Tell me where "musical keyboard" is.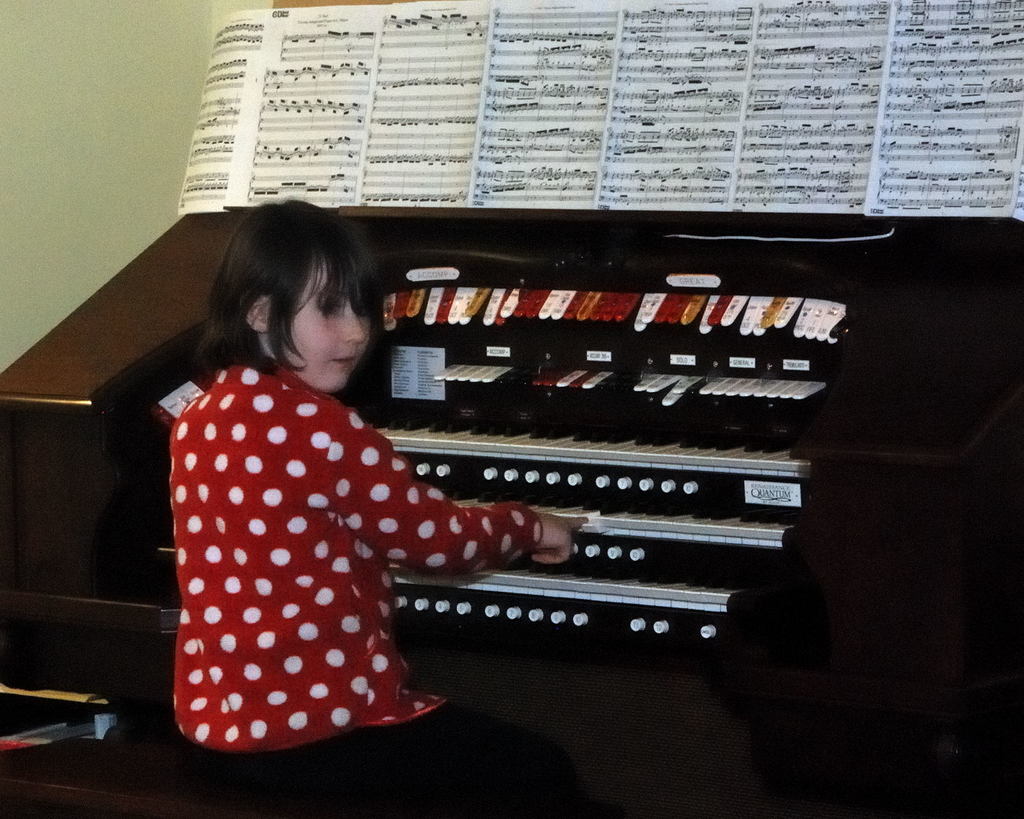
"musical keyboard" is at box(386, 570, 744, 612).
